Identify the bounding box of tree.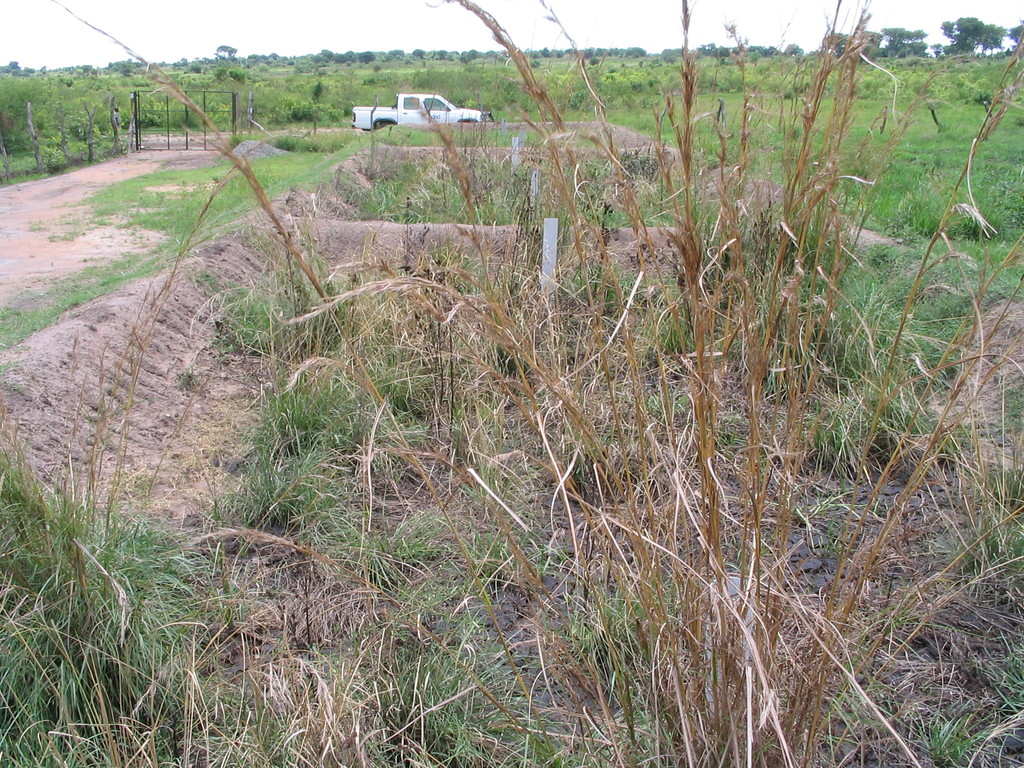
x1=779, y1=40, x2=809, y2=61.
